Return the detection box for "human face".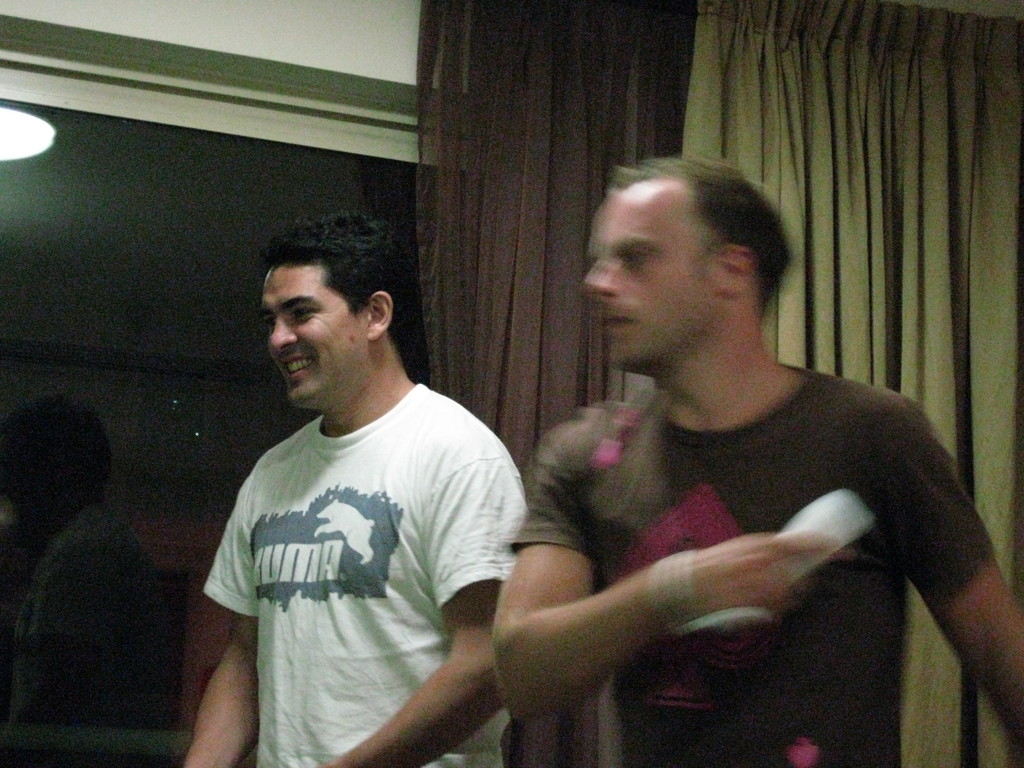
rect(257, 268, 363, 413).
